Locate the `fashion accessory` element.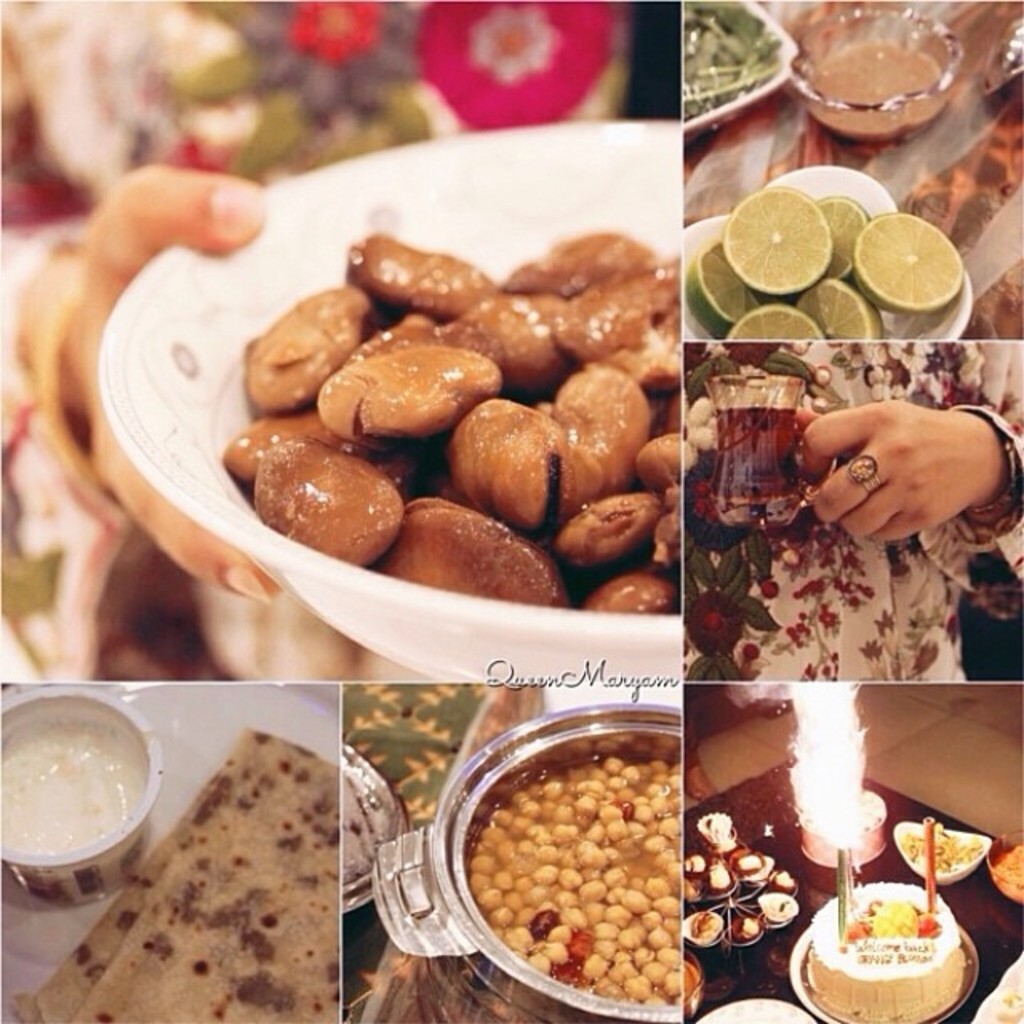
Element bbox: (x1=846, y1=453, x2=880, y2=501).
